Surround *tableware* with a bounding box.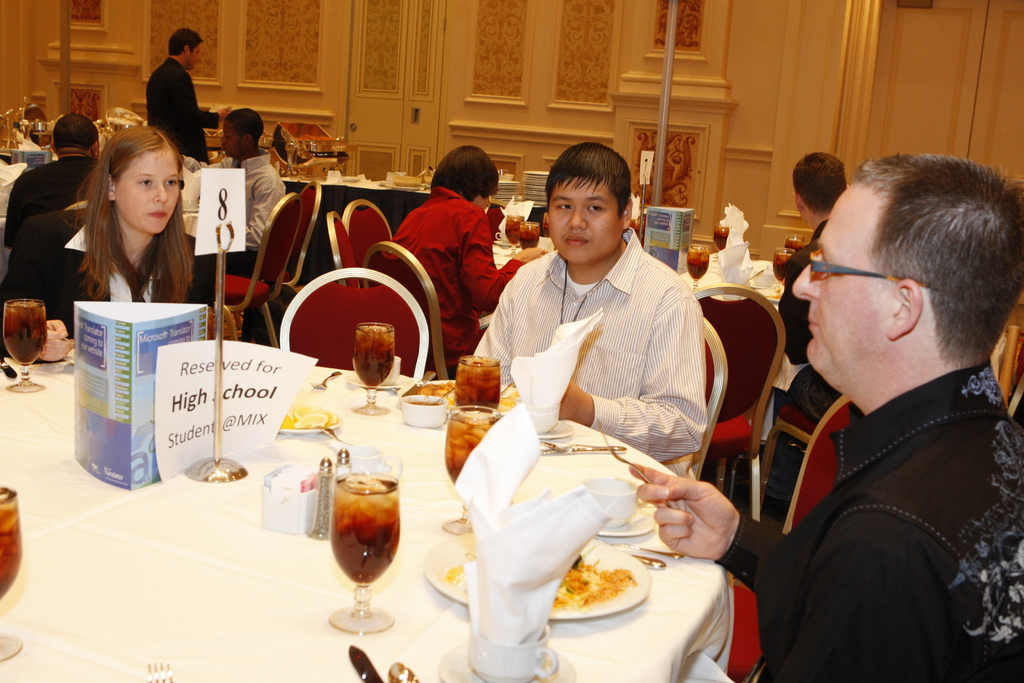
535,437,628,454.
